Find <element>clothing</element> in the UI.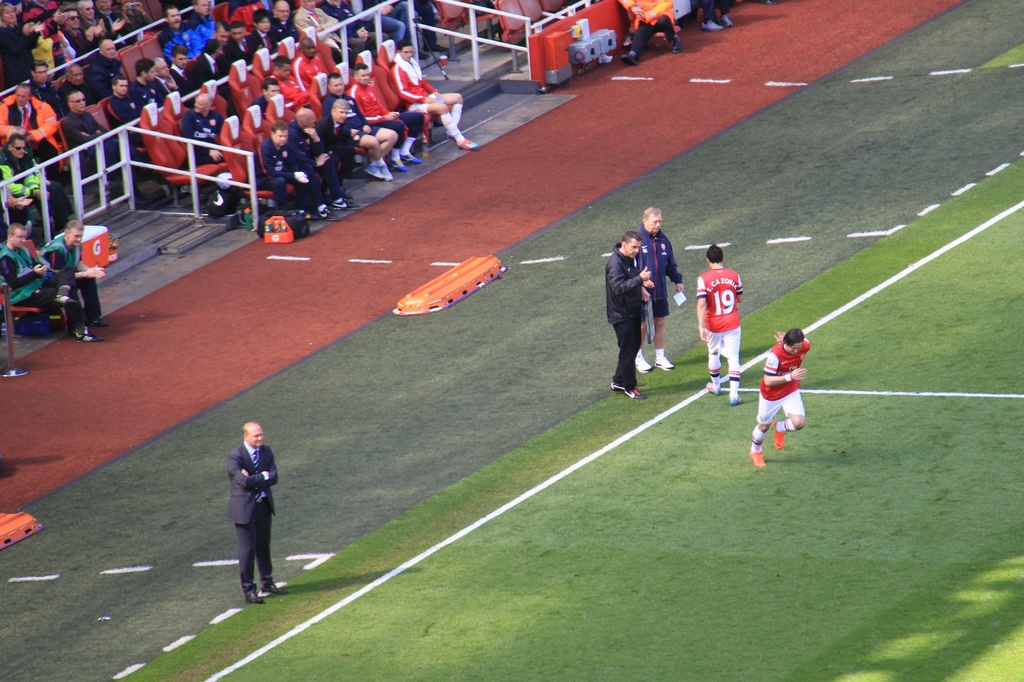
UI element at 322/118/360/164.
